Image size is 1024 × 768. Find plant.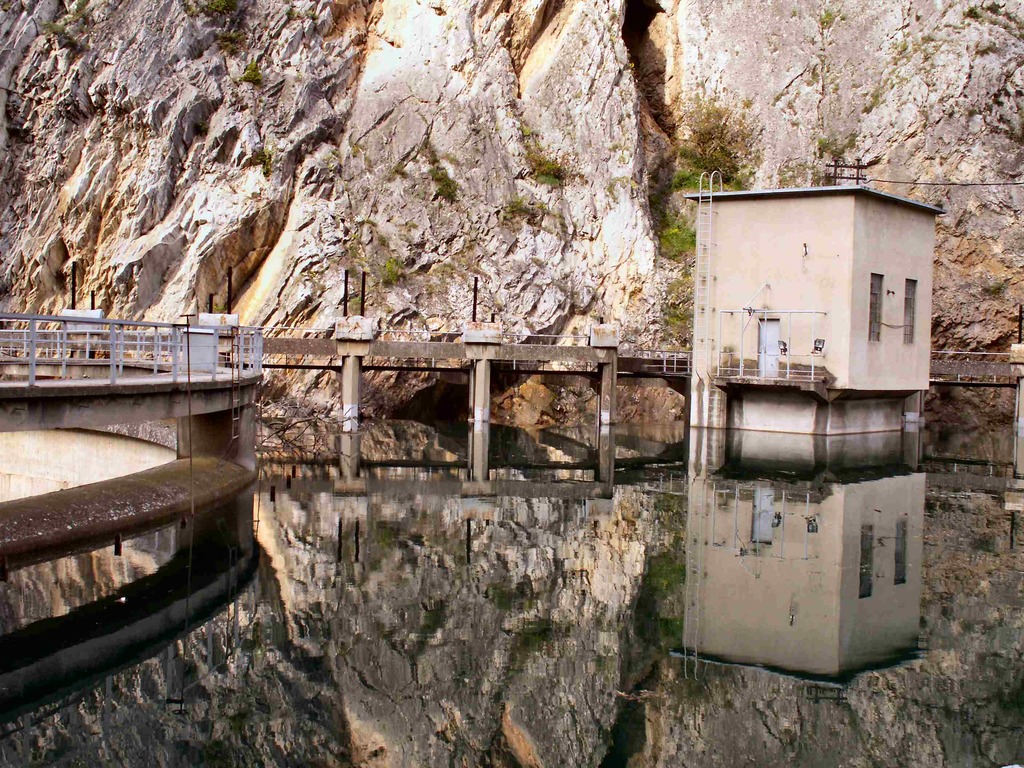
[x1=804, y1=70, x2=821, y2=88].
